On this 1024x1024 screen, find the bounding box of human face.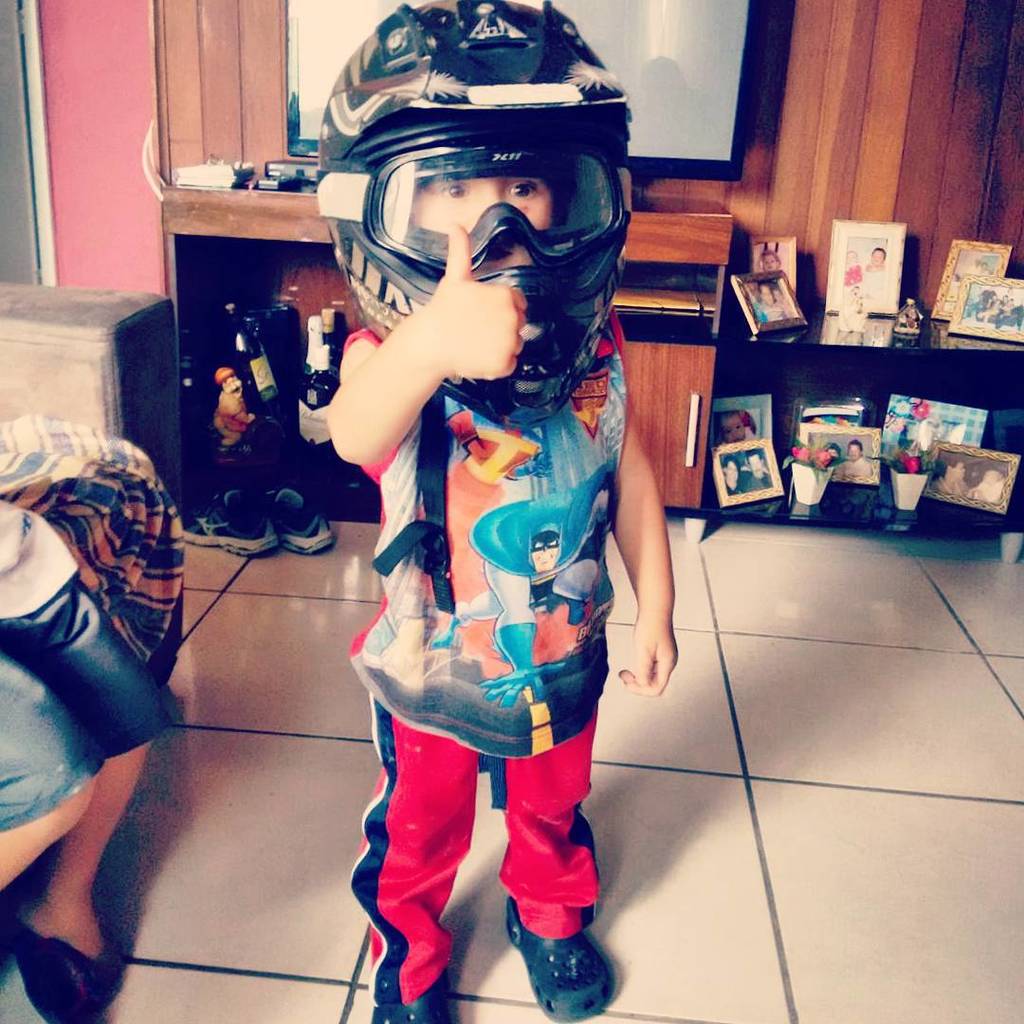
Bounding box: l=721, t=413, r=743, b=442.
